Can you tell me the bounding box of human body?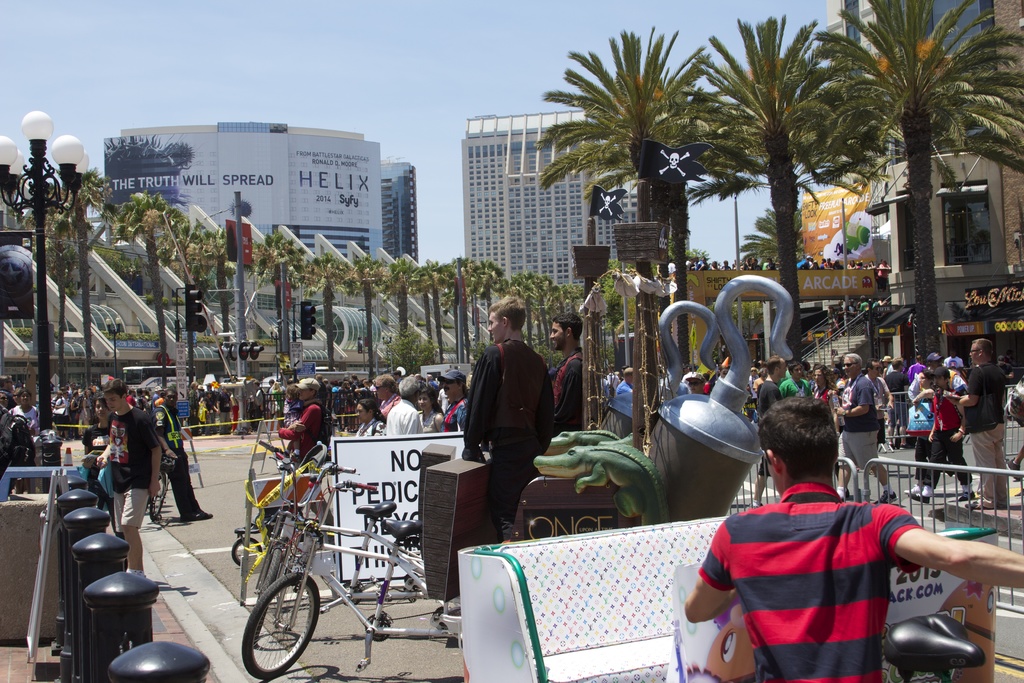
left=376, top=374, right=421, bottom=436.
